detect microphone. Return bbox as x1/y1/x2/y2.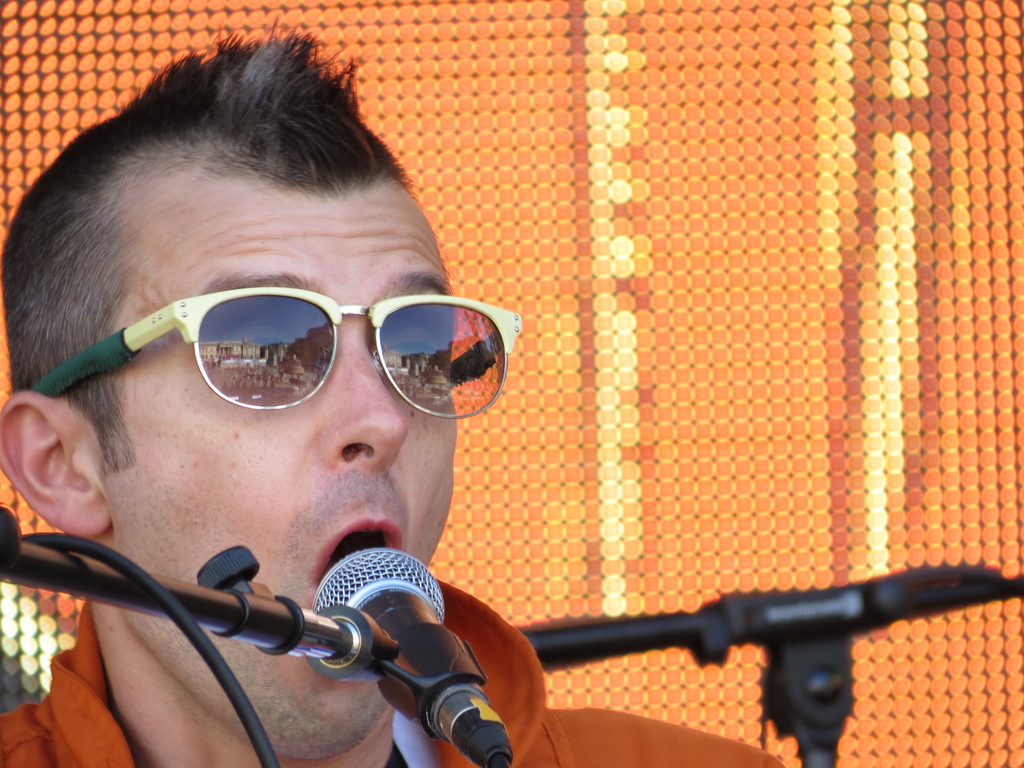
314/543/488/733.
